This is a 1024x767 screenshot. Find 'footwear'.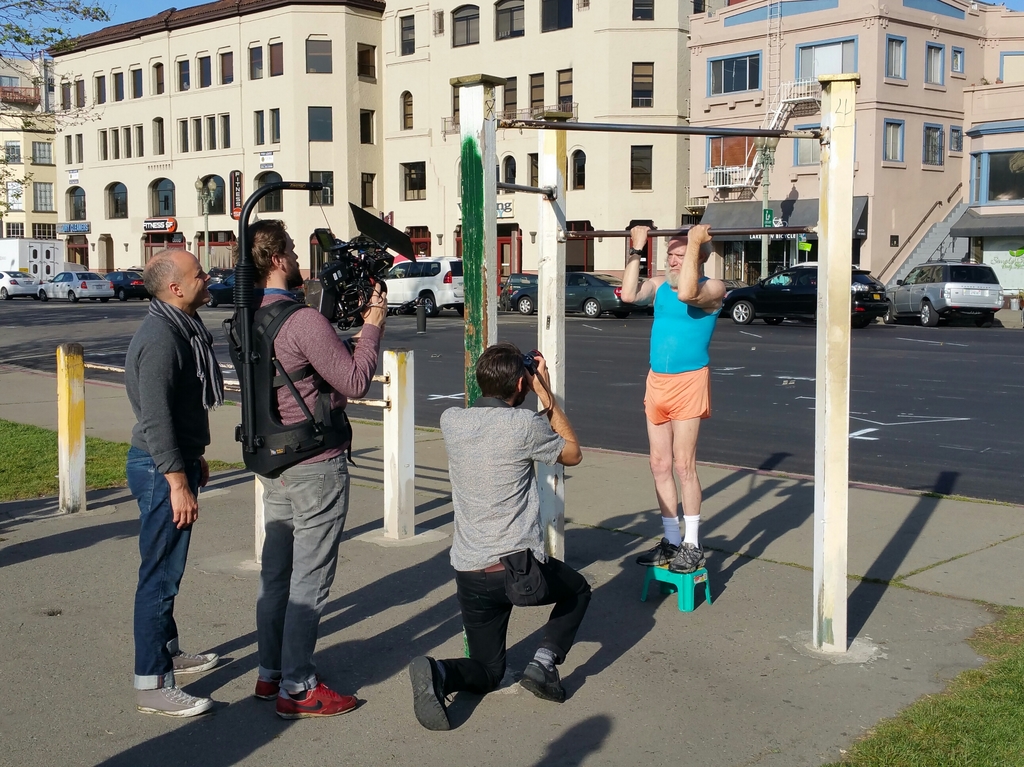
Bounding box: BBox(520, 666, 570, 706).
